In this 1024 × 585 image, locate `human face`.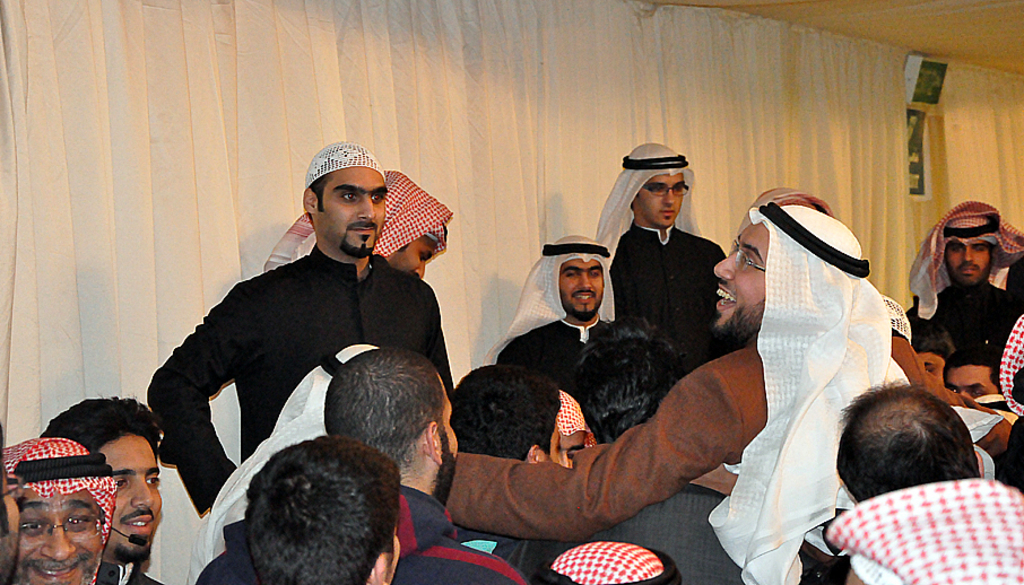
Bounding box: box(640, 173, 678, 224).
